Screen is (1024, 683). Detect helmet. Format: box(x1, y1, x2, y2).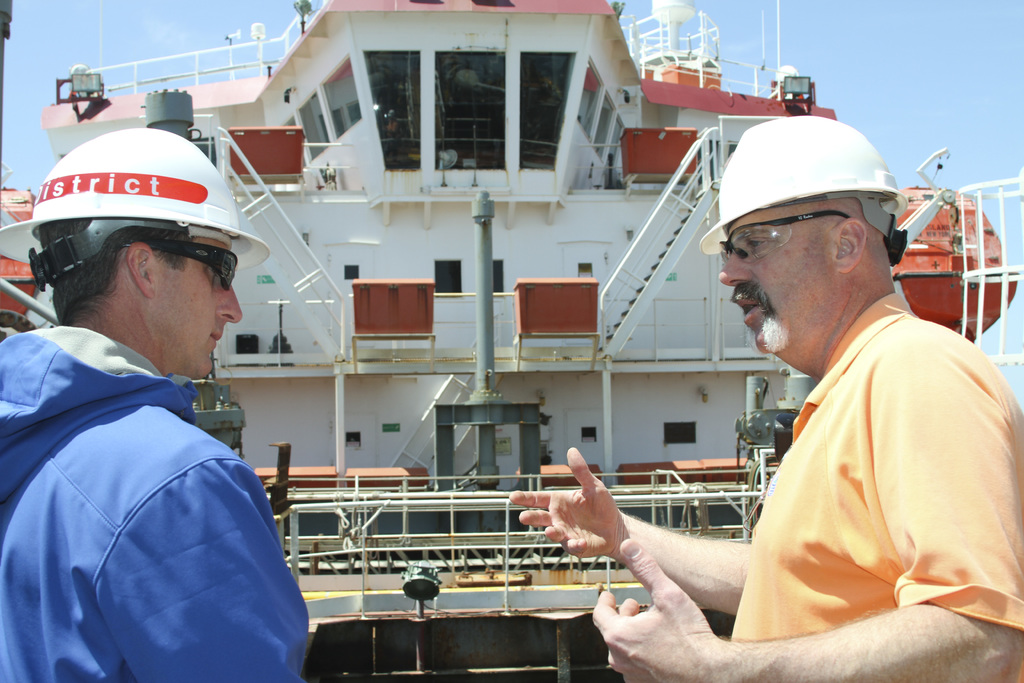
box(699, 117, 910, 265).
